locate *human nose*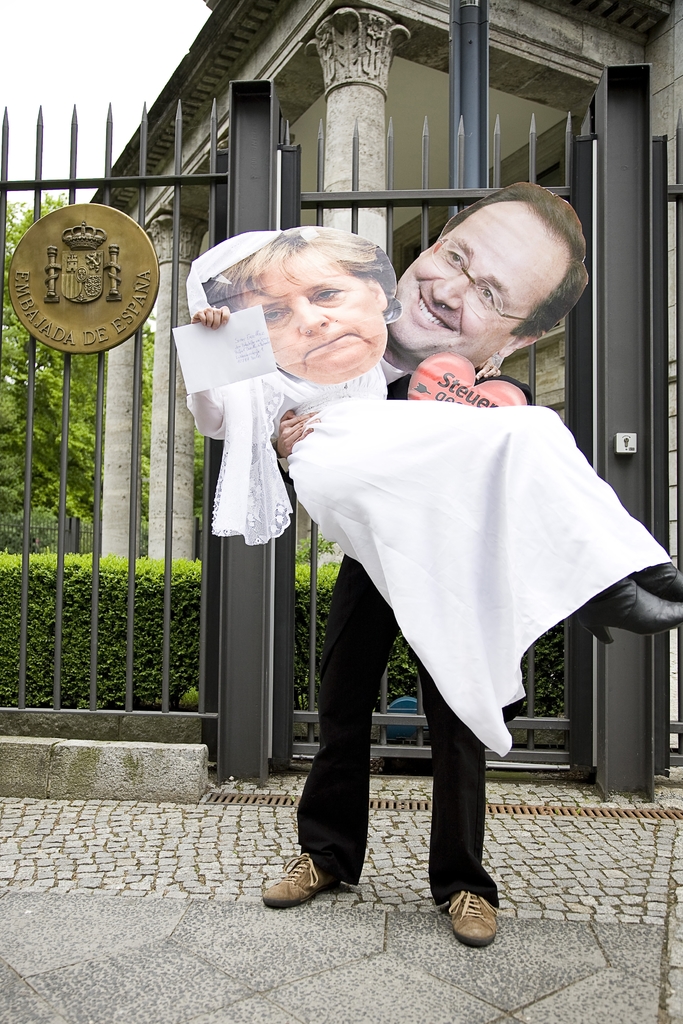
295 291 333 340
